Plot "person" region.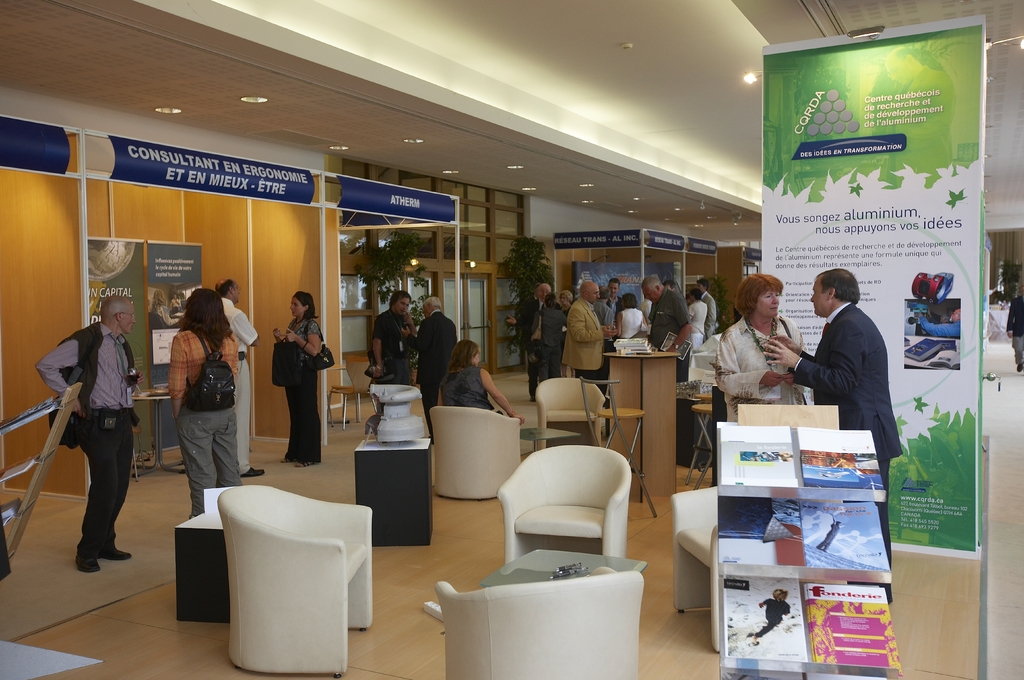
Plotted at (x1=431, y1=337, x2=526, y2=425).
